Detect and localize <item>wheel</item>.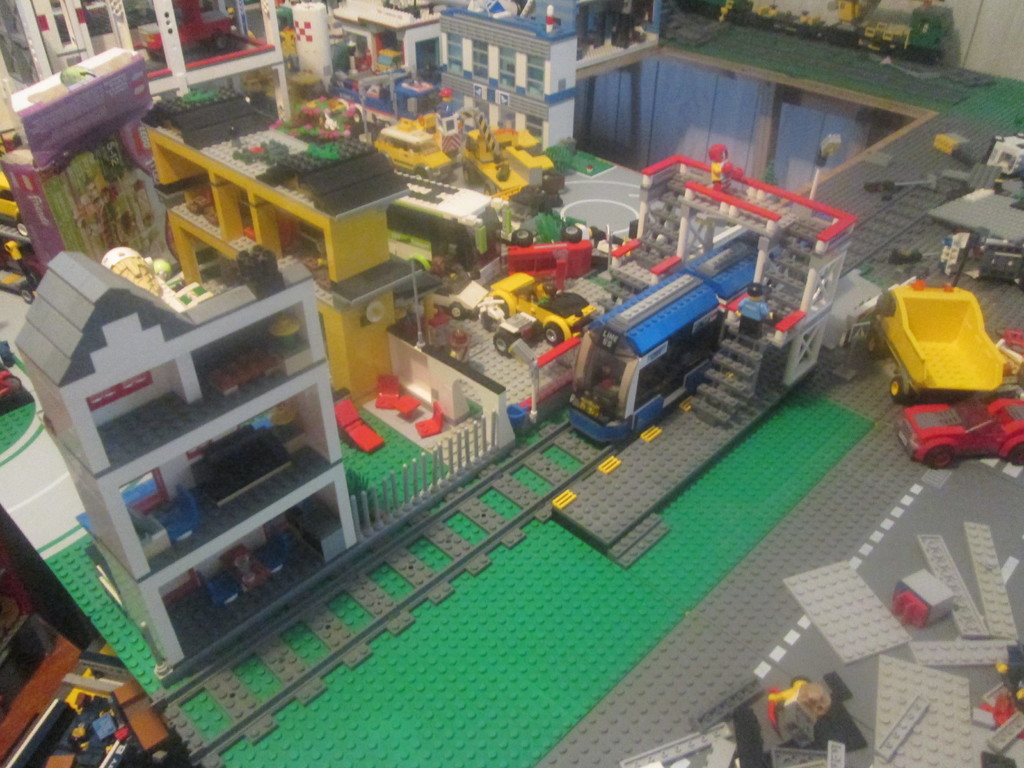
Localized at [867,331,879,353].
